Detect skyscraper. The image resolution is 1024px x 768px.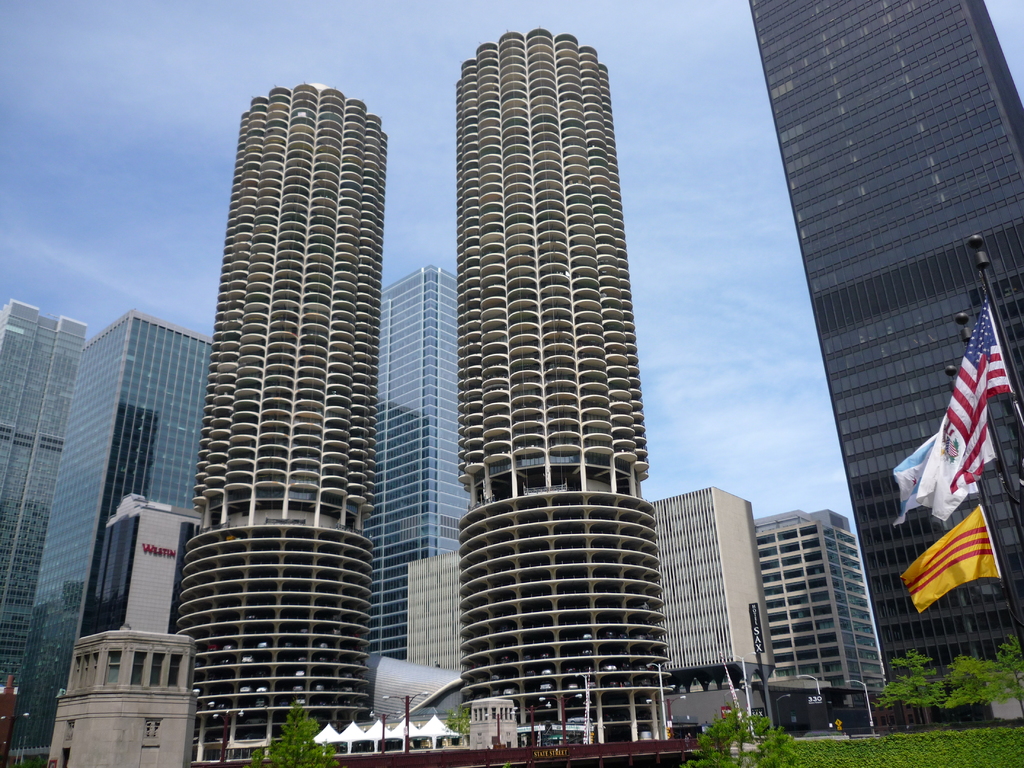
box(408, 546, 470, 701).
